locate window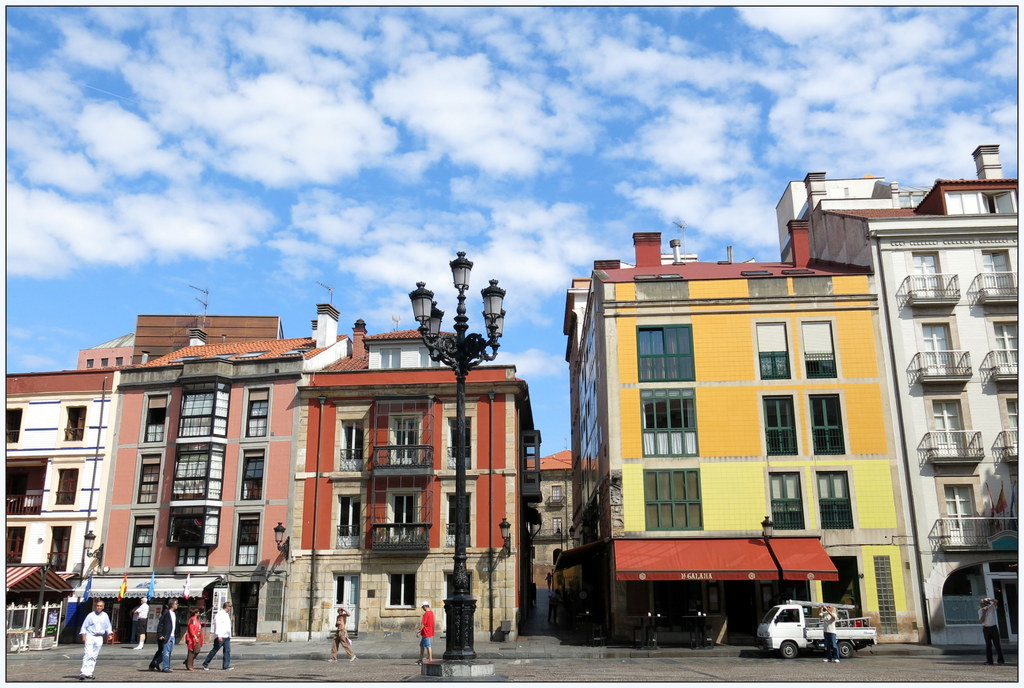
171 512 217 544
